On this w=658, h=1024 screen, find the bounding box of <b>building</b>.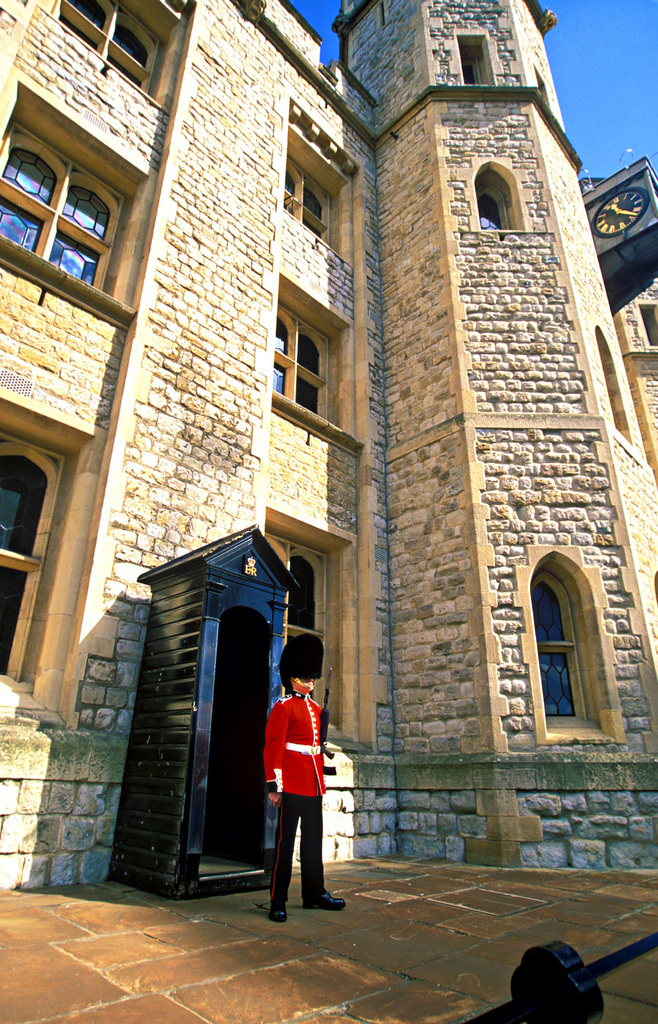
Bounding box: box=[0, 0, 657, 895].
